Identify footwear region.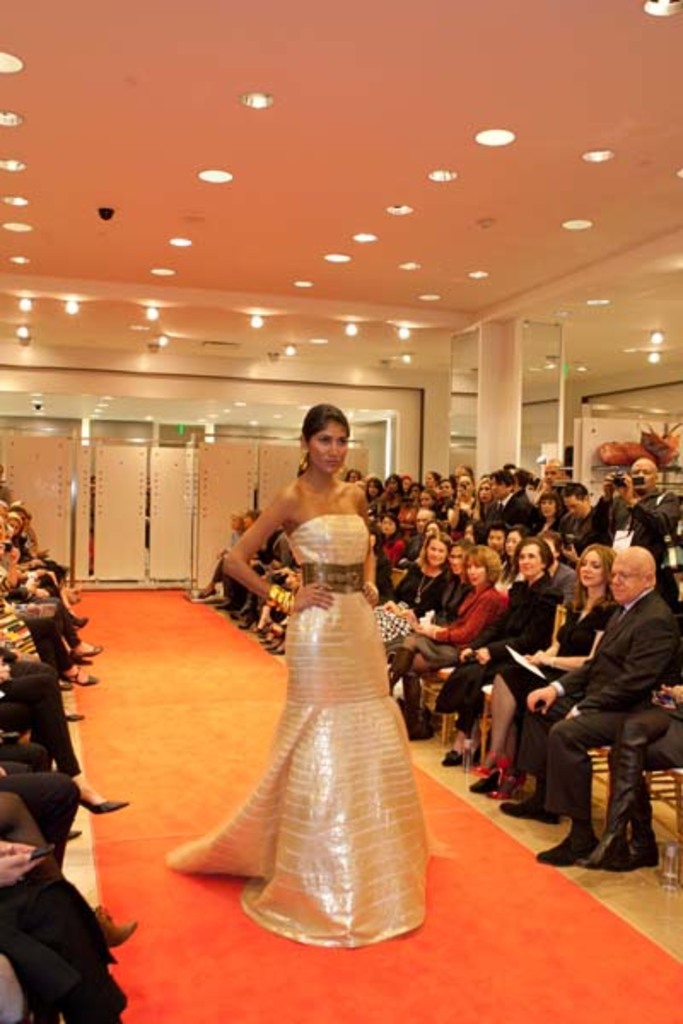
Region: box=[73, 672, 92, 689].
